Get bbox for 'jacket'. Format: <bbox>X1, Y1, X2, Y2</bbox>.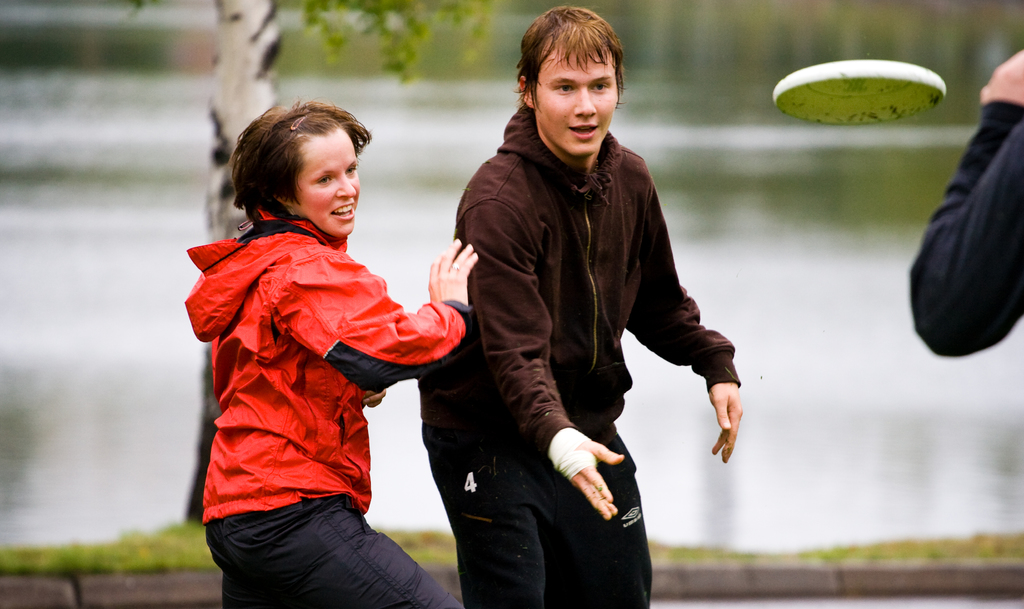
<bbox>448, 50, 733, 480</bbox>.
